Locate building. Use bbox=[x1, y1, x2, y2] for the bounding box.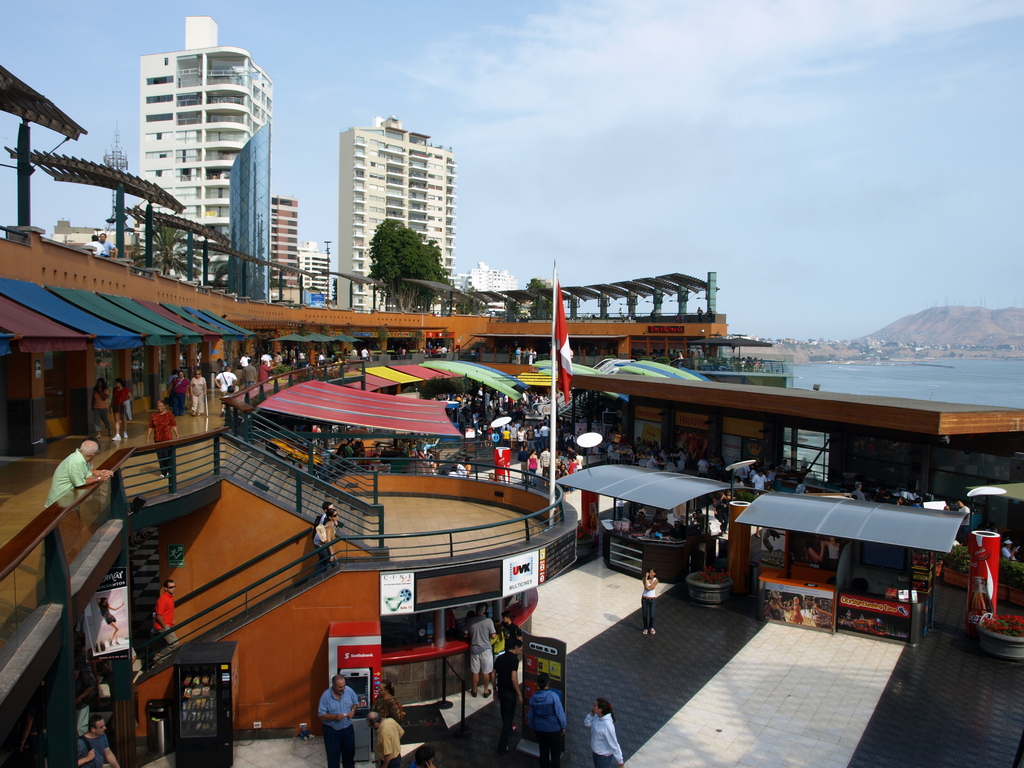
bbox=[269, 196, 300, 305].
